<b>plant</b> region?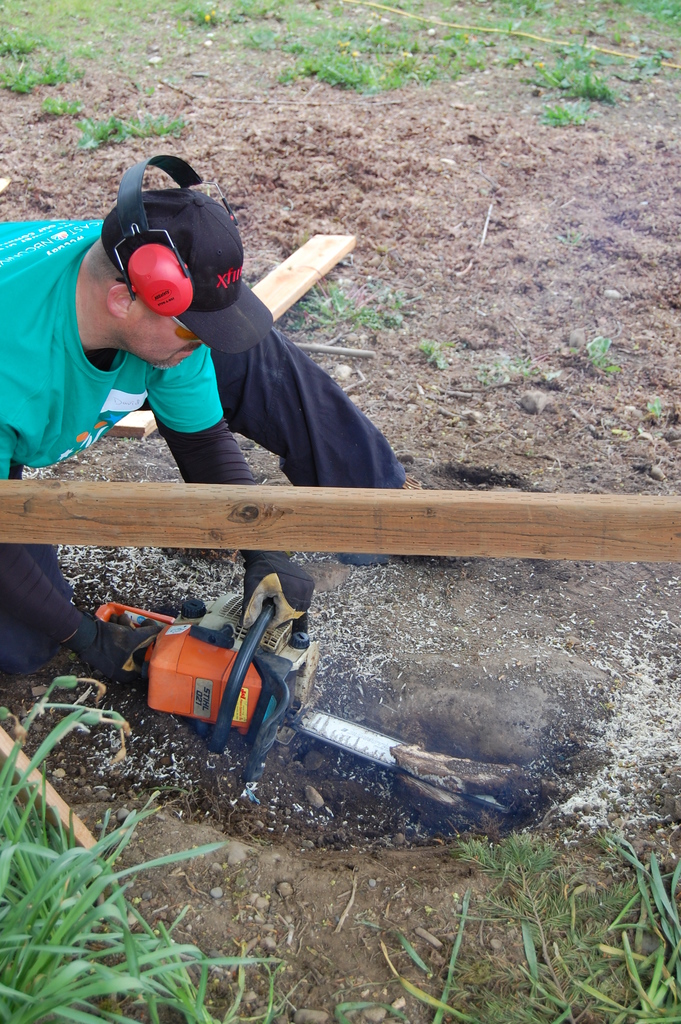
l=581, t=332, r=612, b=363
